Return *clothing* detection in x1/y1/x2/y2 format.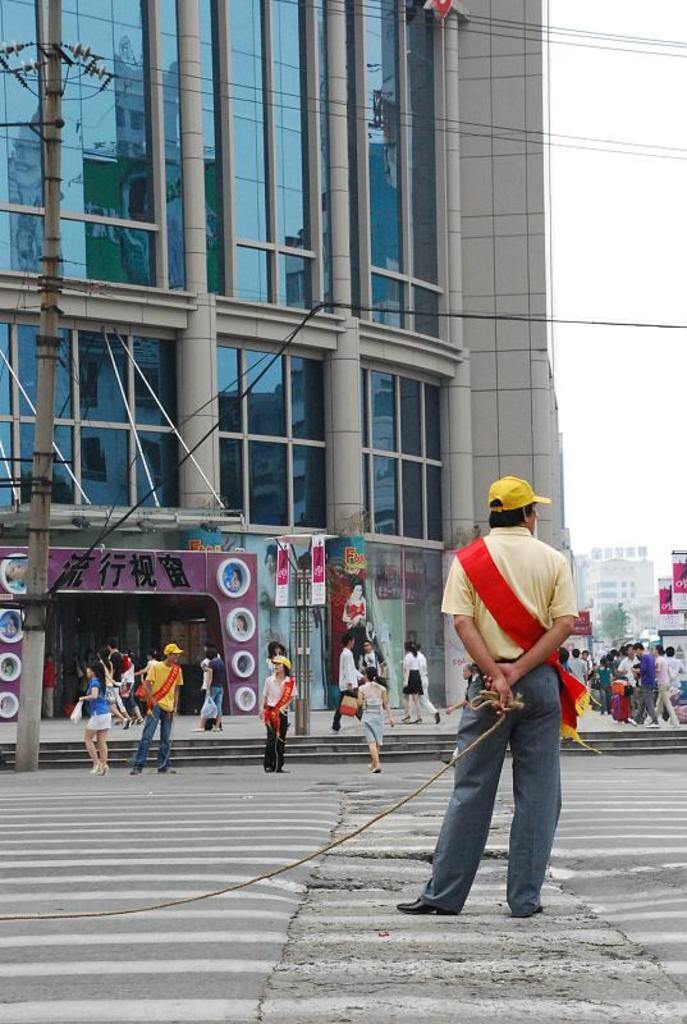
119/643/183/777.
